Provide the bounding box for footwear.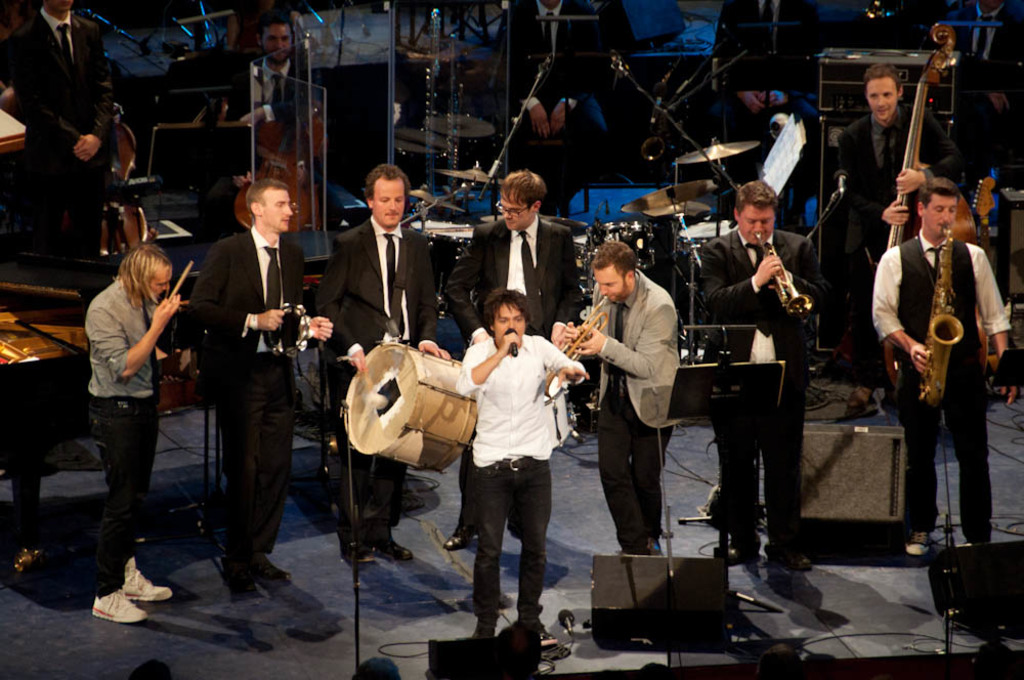
region(347, 509, 416, 567).
